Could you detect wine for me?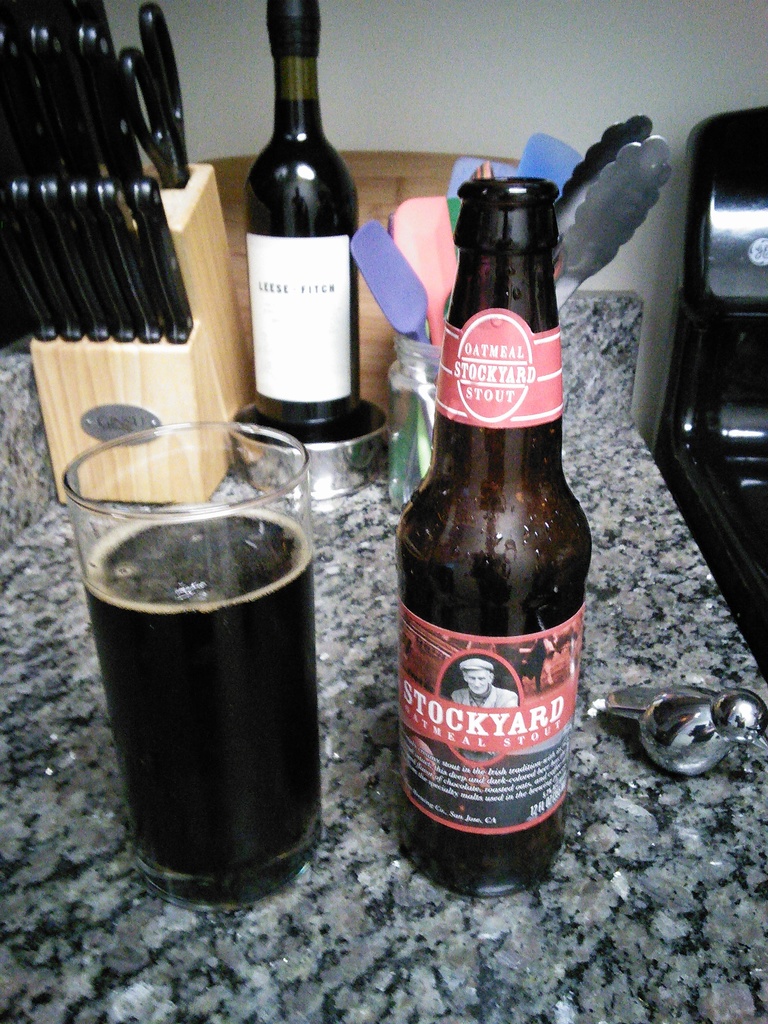
Detection result: <box>403,557,589,893</box>.
